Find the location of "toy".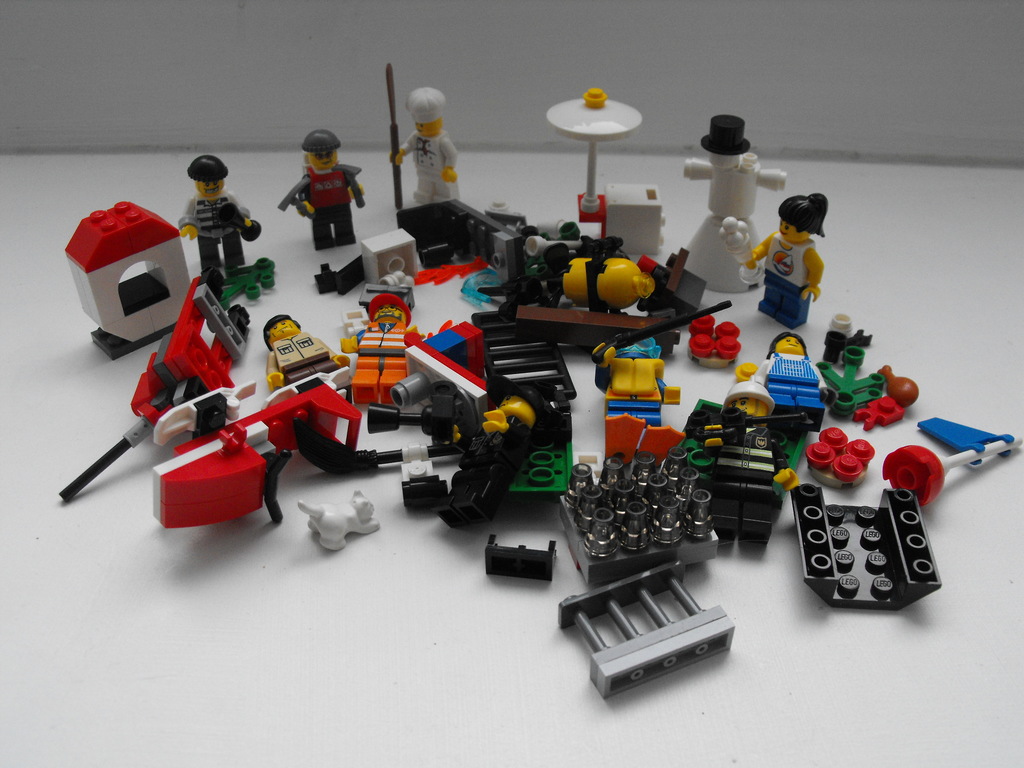
Location: 152 381 369 539.
